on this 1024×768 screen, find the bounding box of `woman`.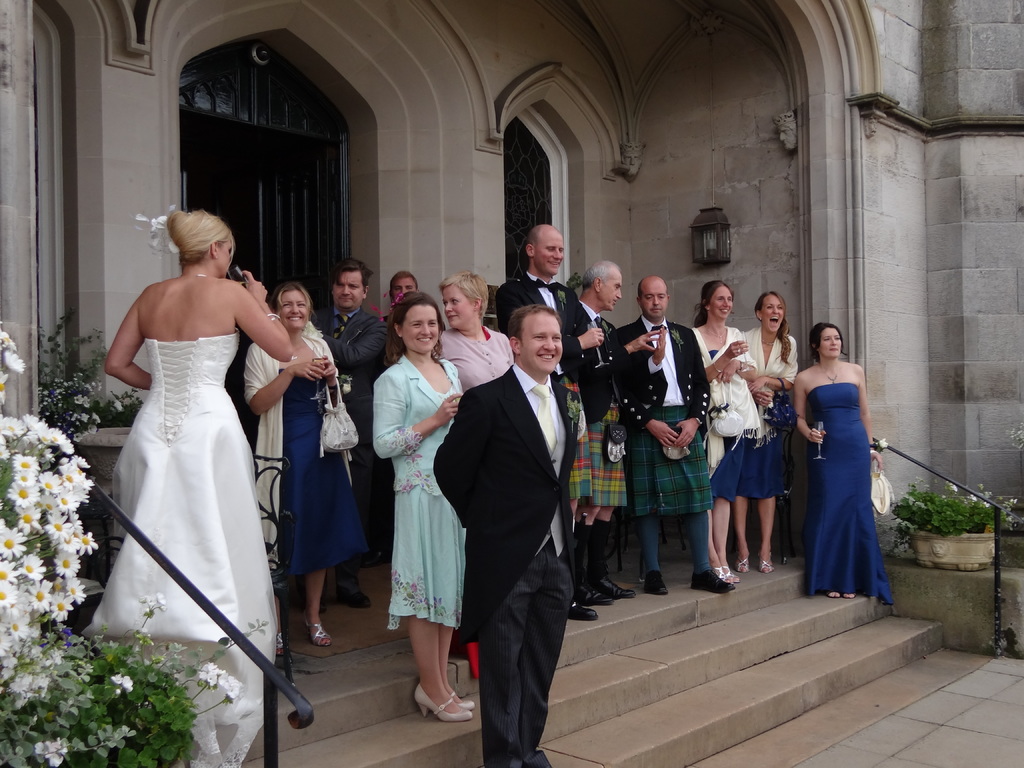
Bounding box: <region>432, 268, 518, 396</region>.
